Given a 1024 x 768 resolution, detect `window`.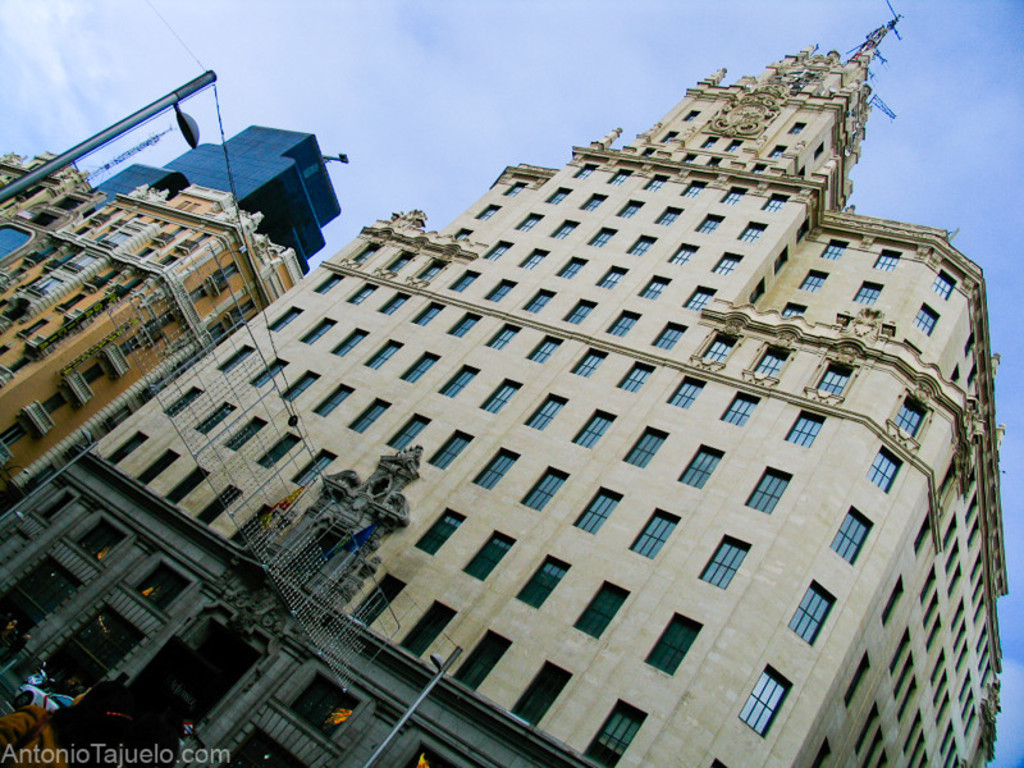
(x1=255, y1=430, x2=303, y2=475).
